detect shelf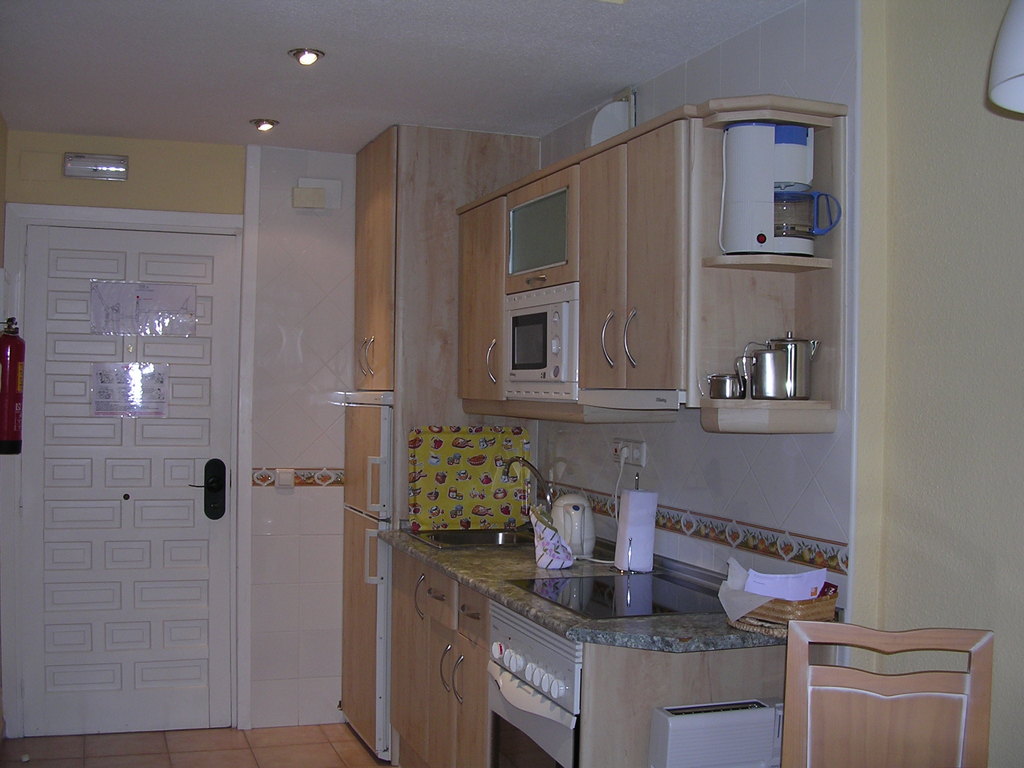
select_region(687, 257, 848, 435)
